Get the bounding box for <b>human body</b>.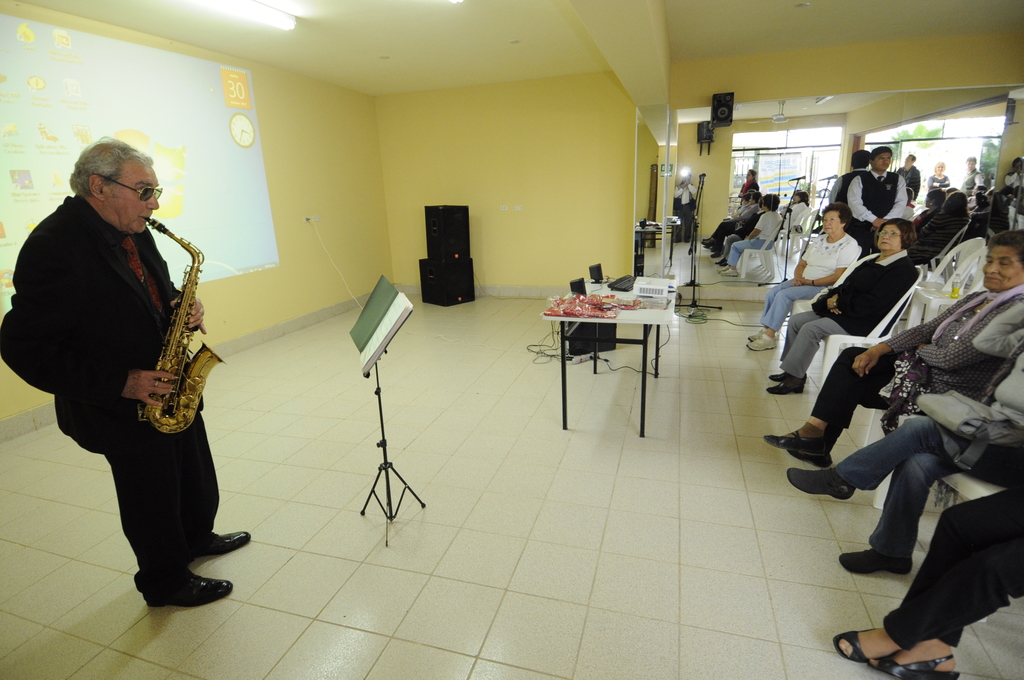
[760,215,926,401].
